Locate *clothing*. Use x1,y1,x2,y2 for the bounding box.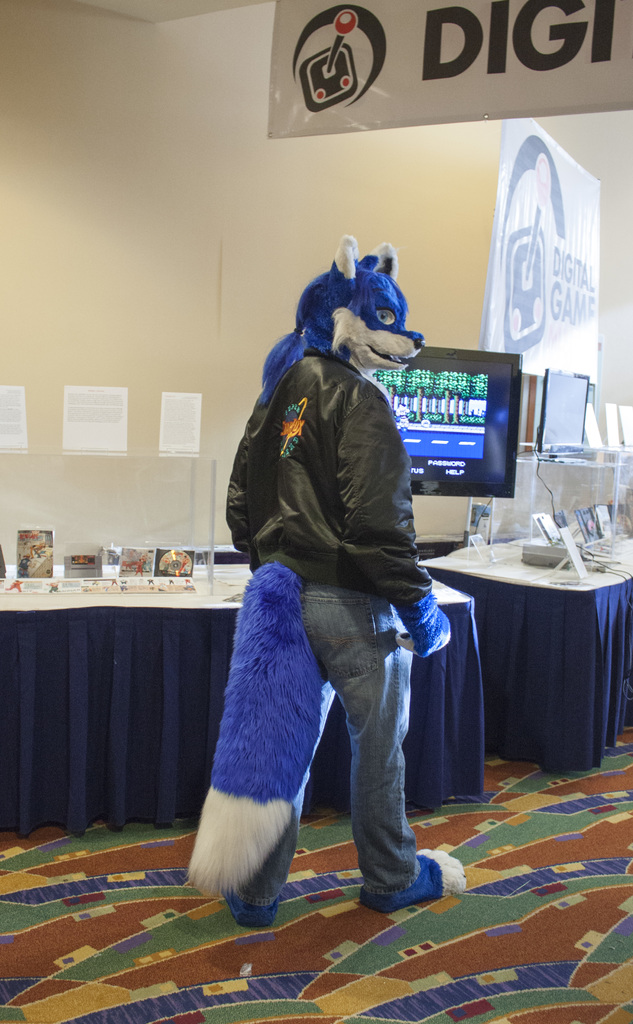
227,250,457,822.
